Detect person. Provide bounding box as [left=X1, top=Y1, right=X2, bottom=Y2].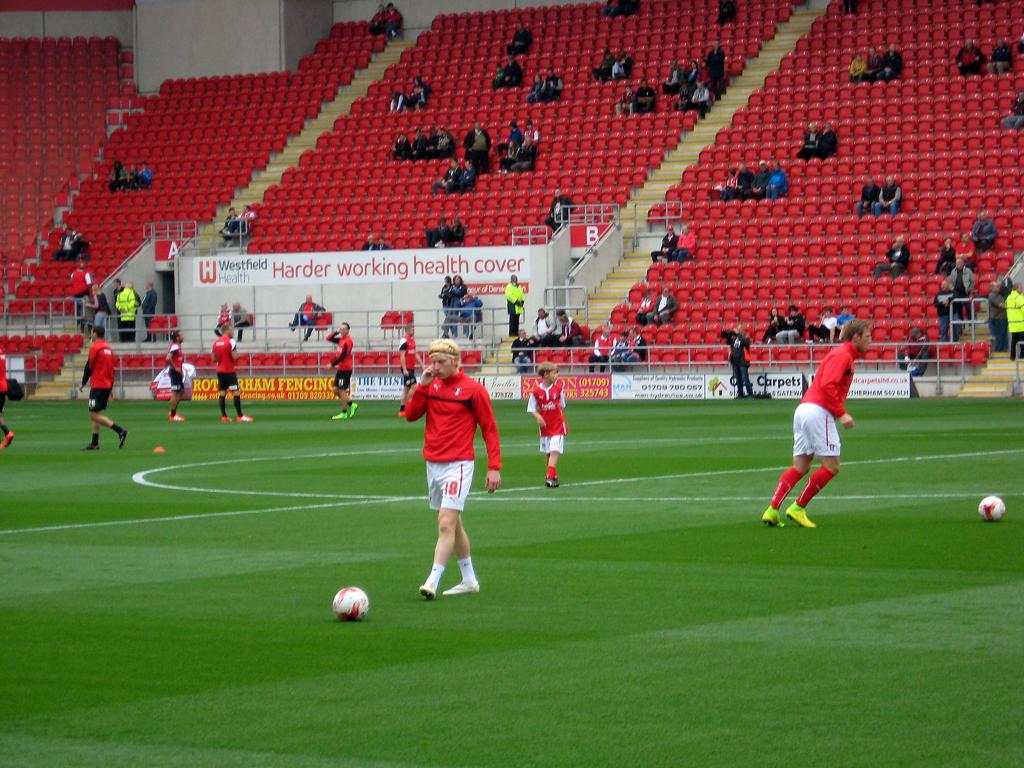
[left=366, top=6, right=384, bottom=29].
